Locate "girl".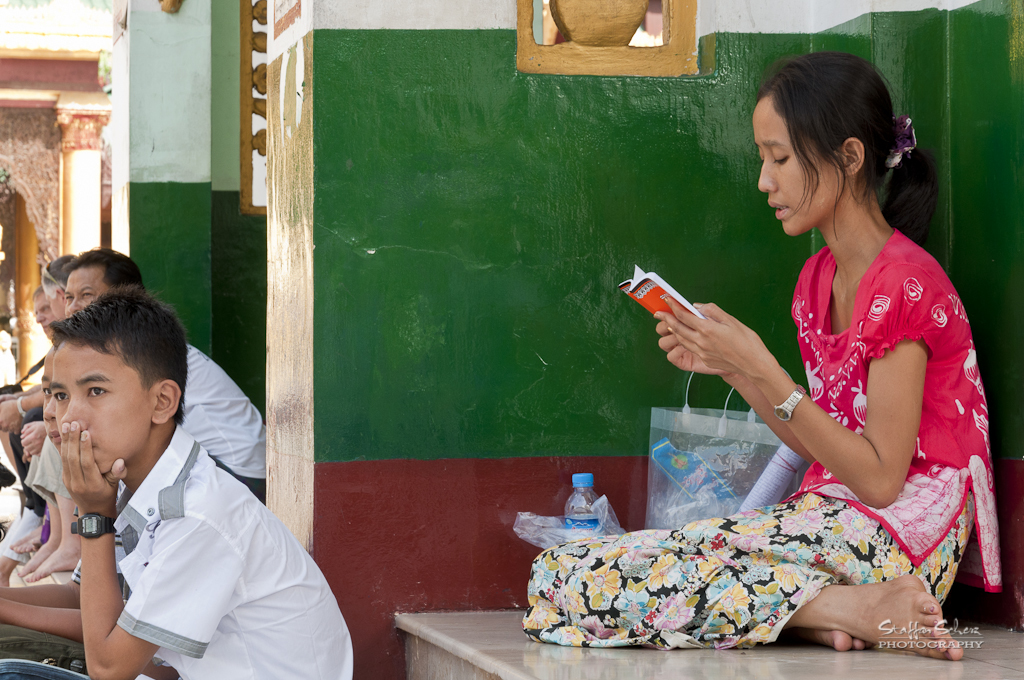
Bounding box: box(515, 45, 1009, 653).
